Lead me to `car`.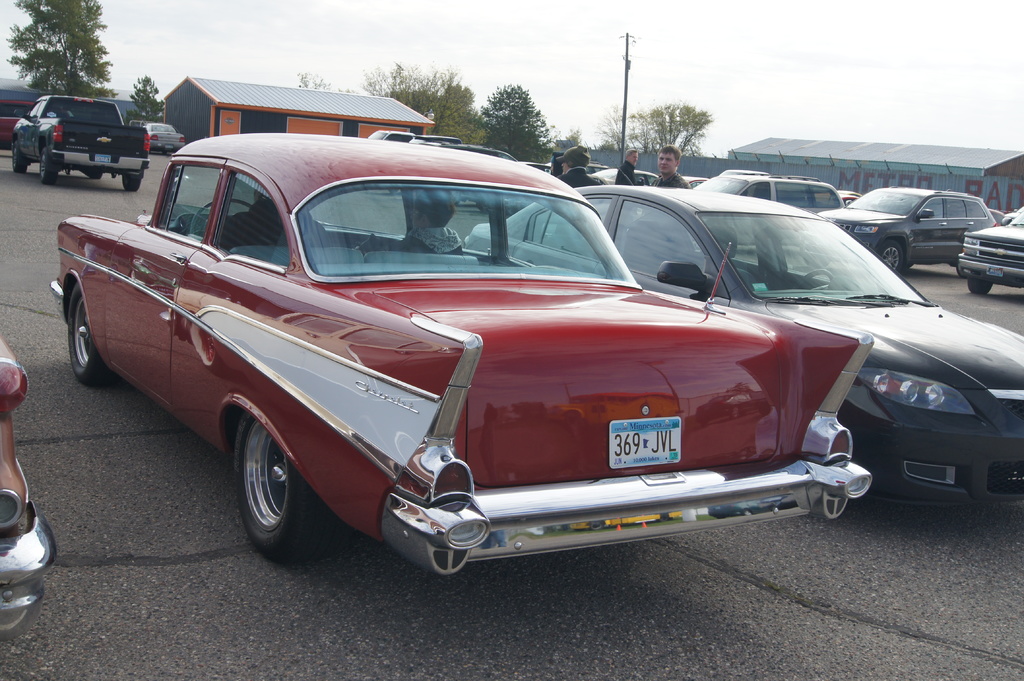
Lead to detection(815, 185, 993, 280).
